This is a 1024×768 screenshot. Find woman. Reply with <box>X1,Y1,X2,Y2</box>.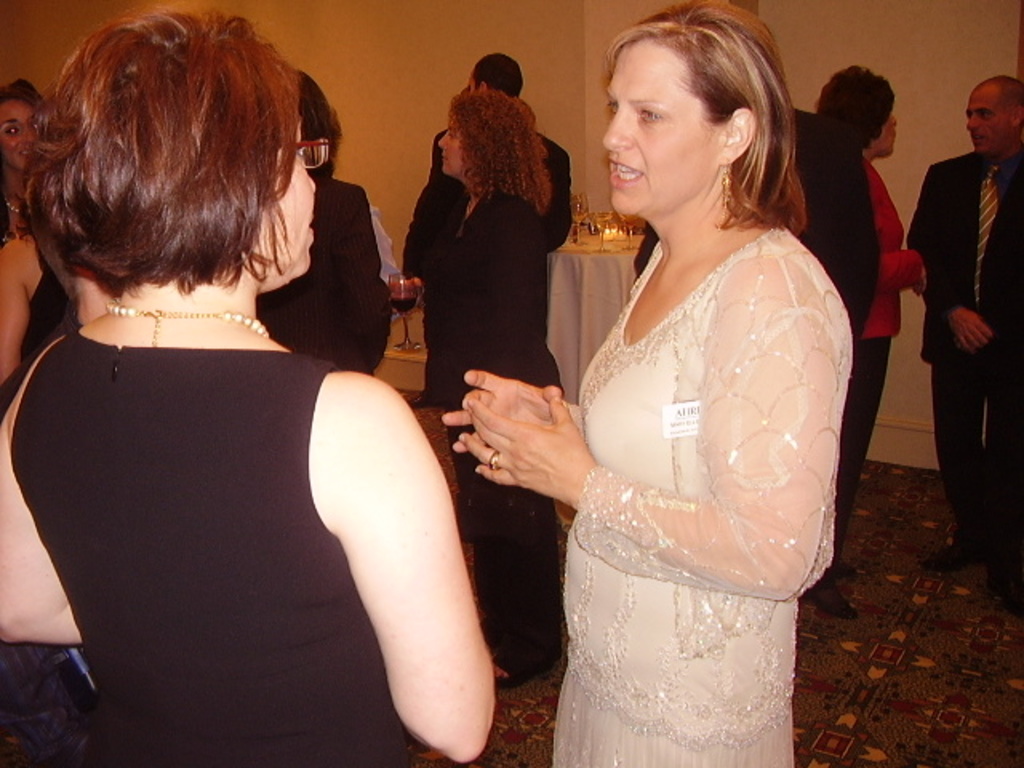
<box>0,77,53,248</box>.
